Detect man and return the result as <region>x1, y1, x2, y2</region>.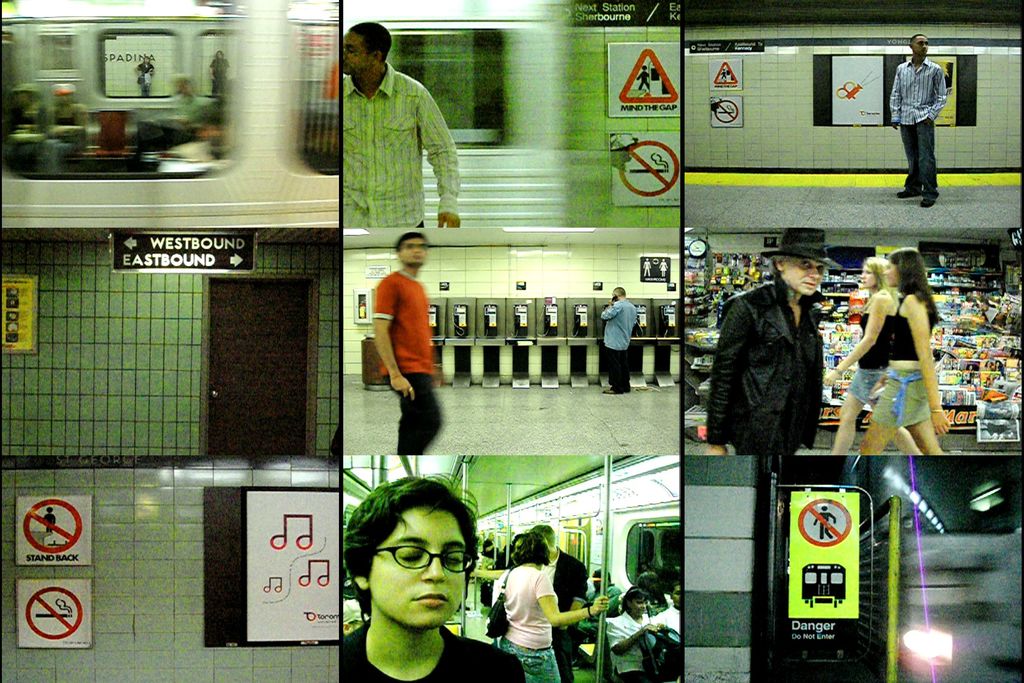
<region>700, 226, 820, 457</region>.
